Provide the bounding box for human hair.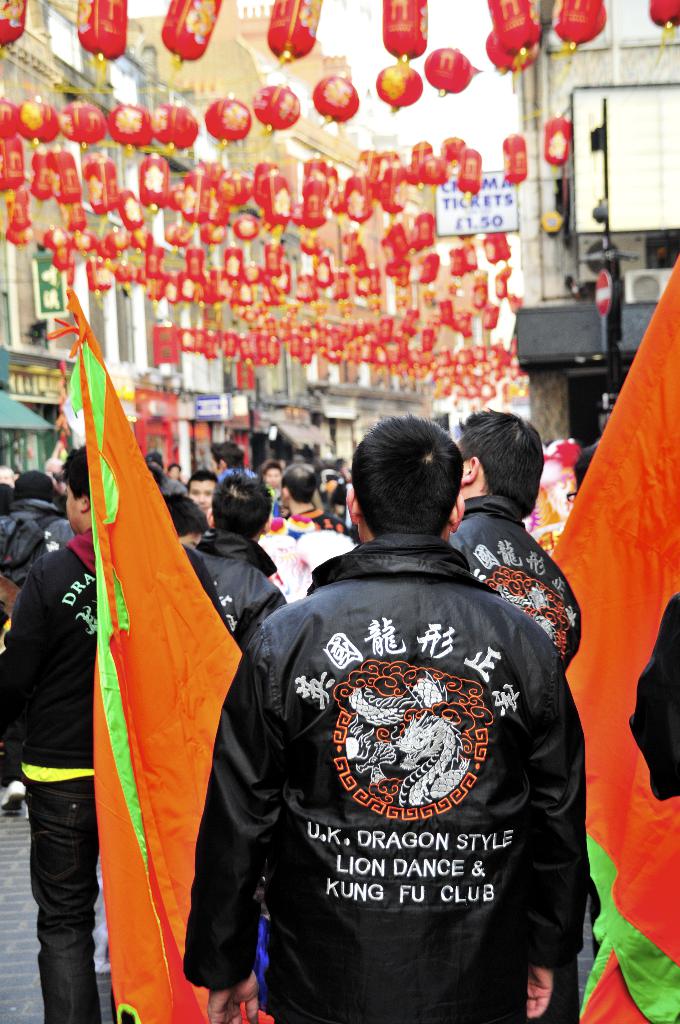
l=346, t=417, r=469, b=546.
